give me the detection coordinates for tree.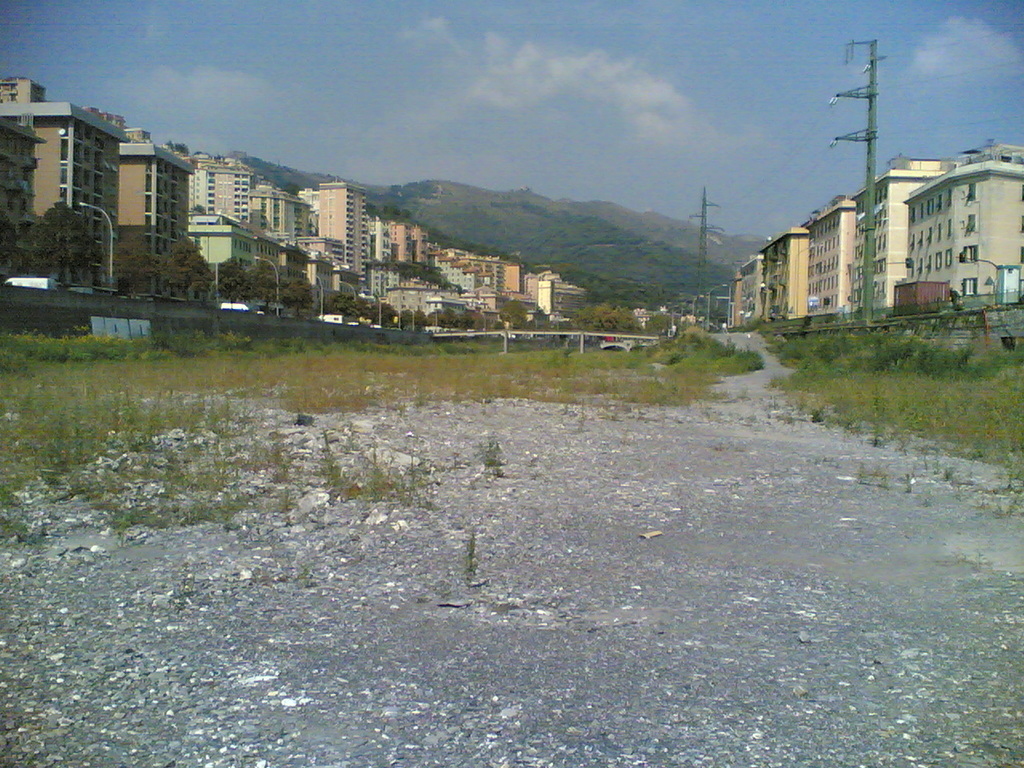
[498,294,528,332].
